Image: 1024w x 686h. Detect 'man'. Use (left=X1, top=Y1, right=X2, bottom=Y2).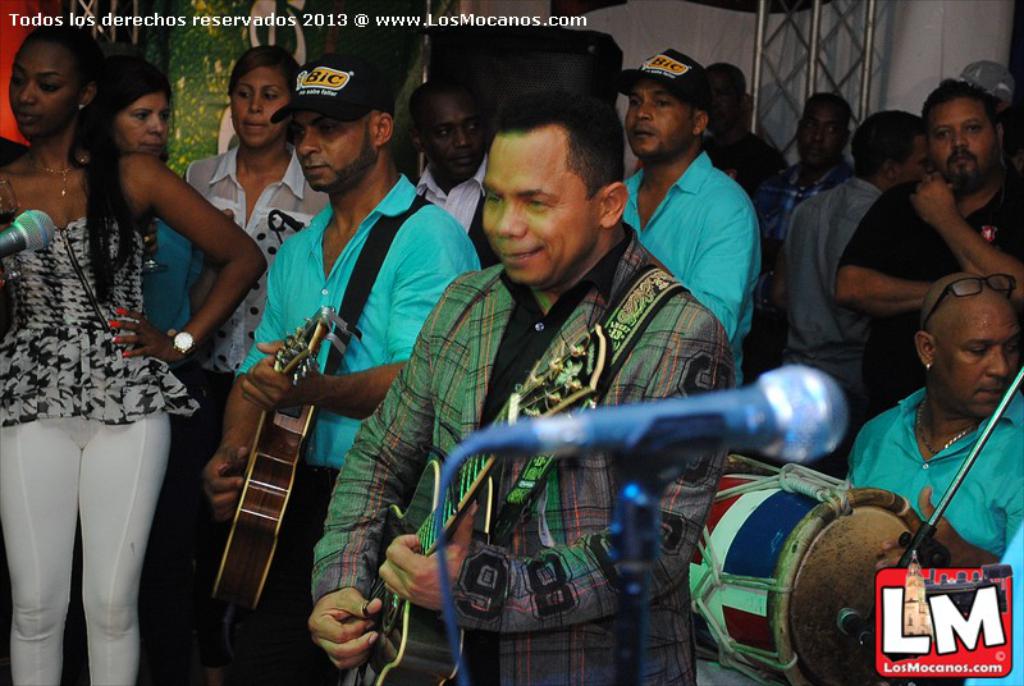
(left=845, top=267, right=1023, bottom=568).
